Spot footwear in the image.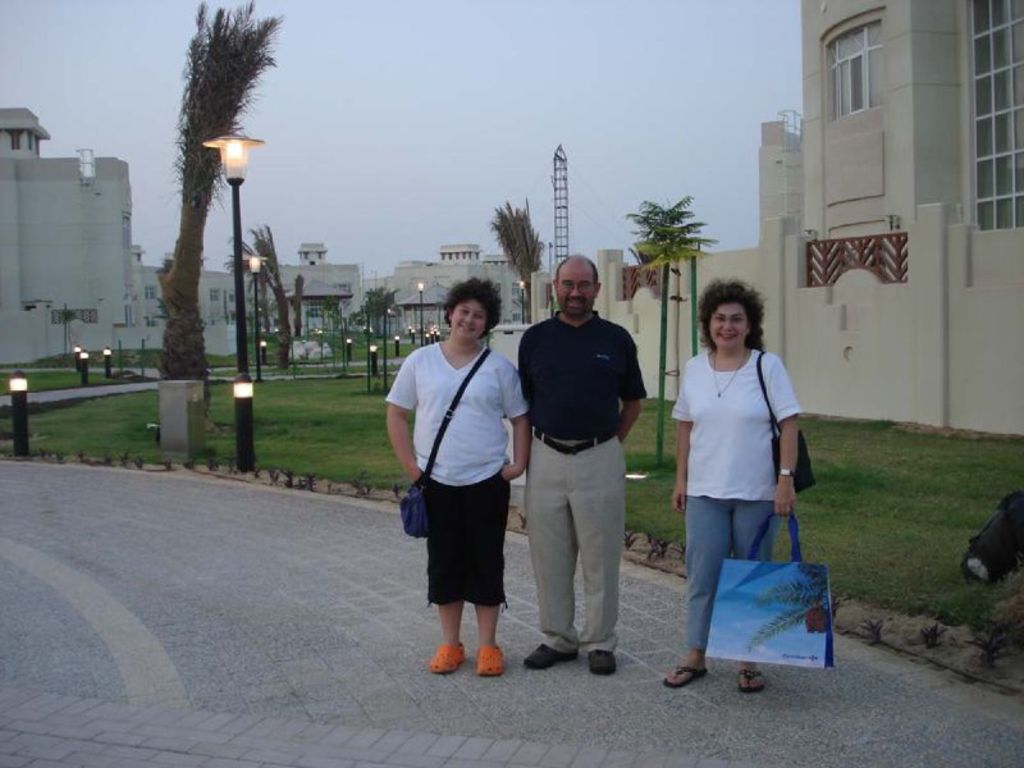
footwear found at [475, 644, 508, 680].
